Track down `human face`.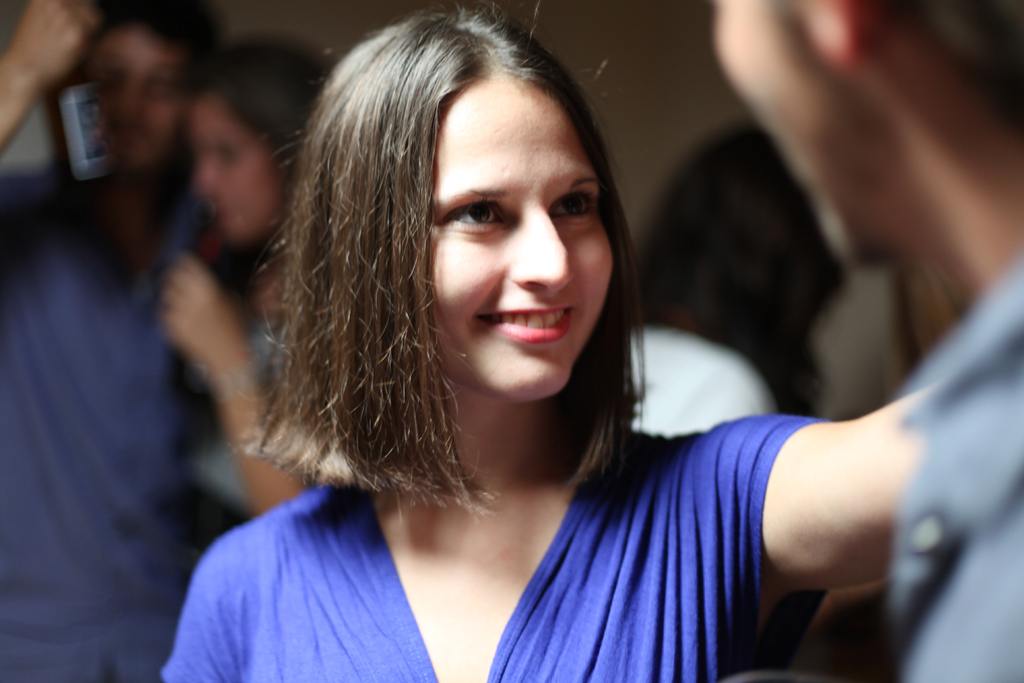
Tracked to left=429, top=69, right=612, bottom=399.
